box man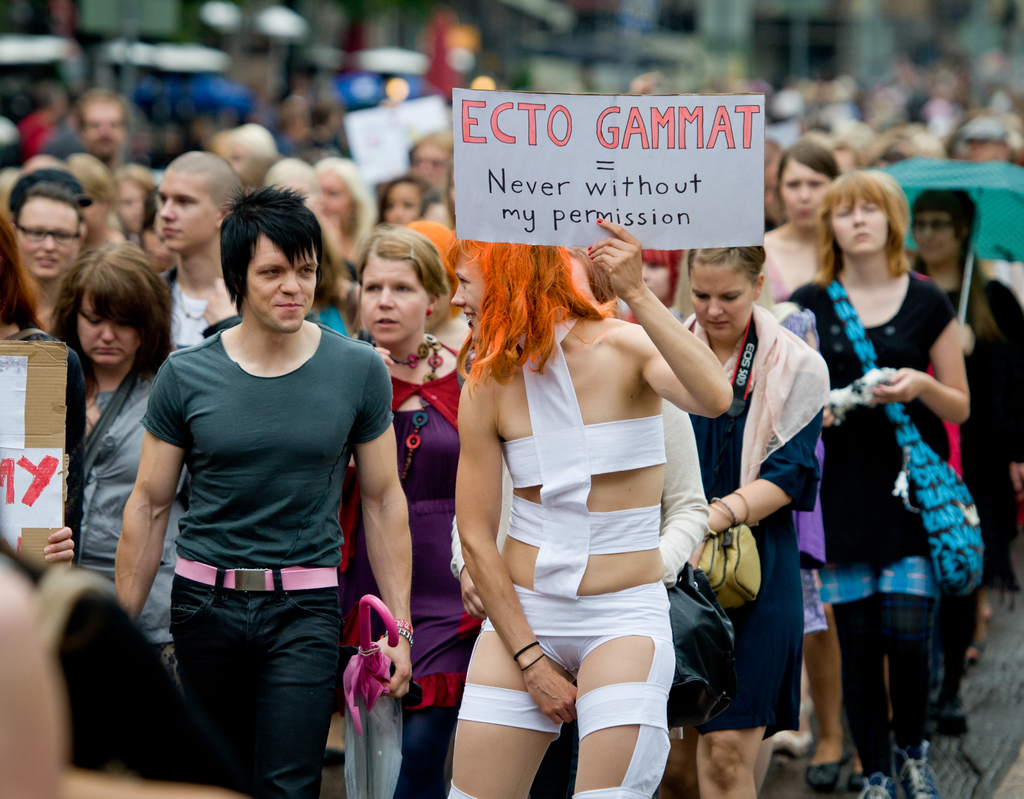
{"left": 156, "top": 147, "right": 241, "bottom": 350}
